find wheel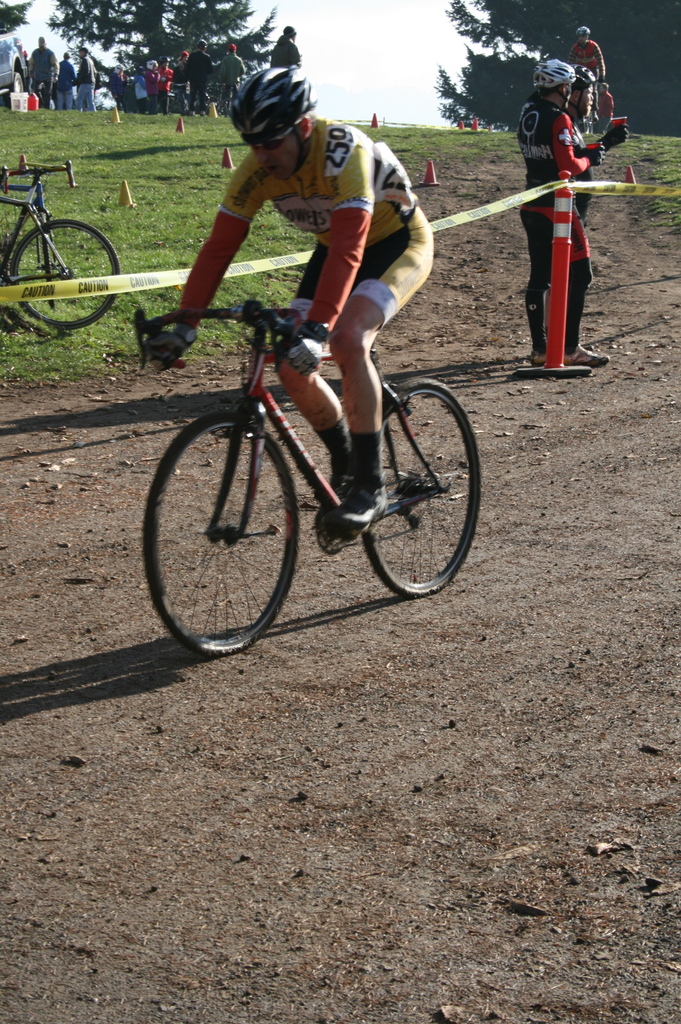
detection(582, 111, 592, 135)
